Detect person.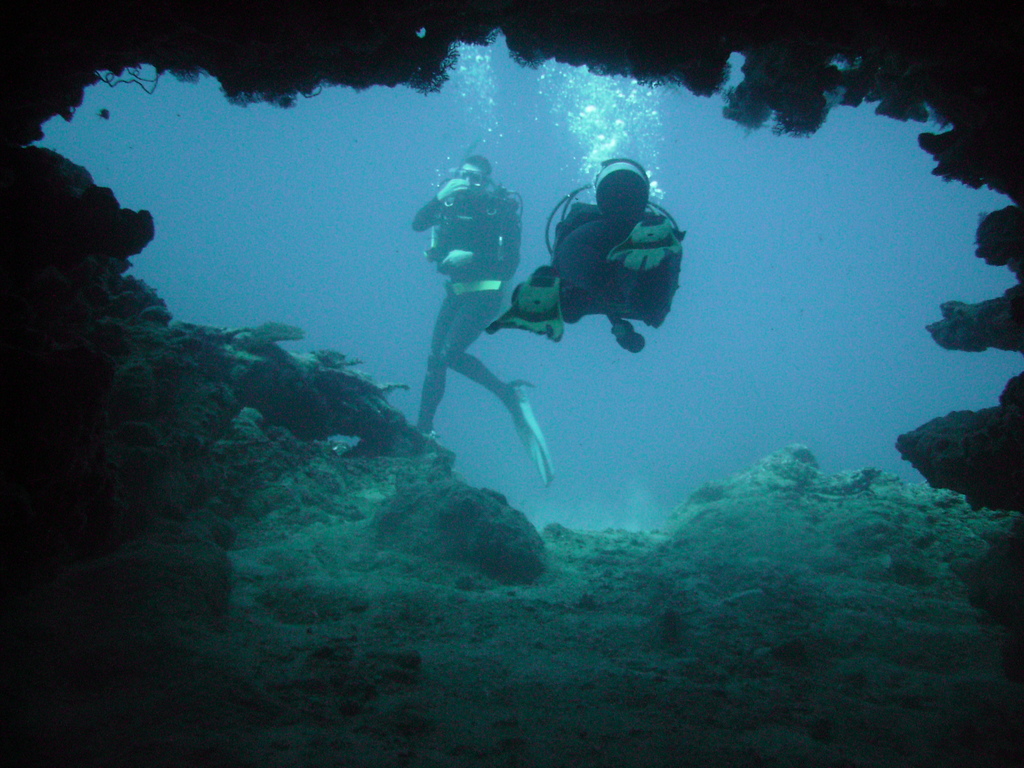
Detected at <region>485, 154, 685, 356</region>.
